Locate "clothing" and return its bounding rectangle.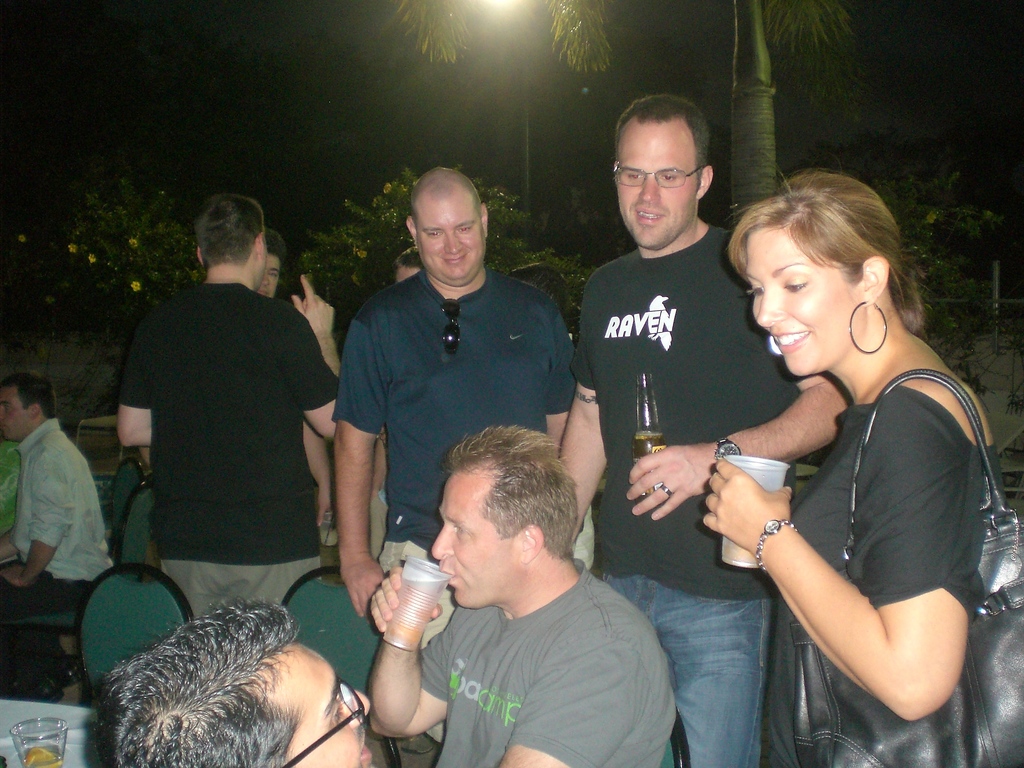
x1=570 y1=220 x2=796 y2=759.
